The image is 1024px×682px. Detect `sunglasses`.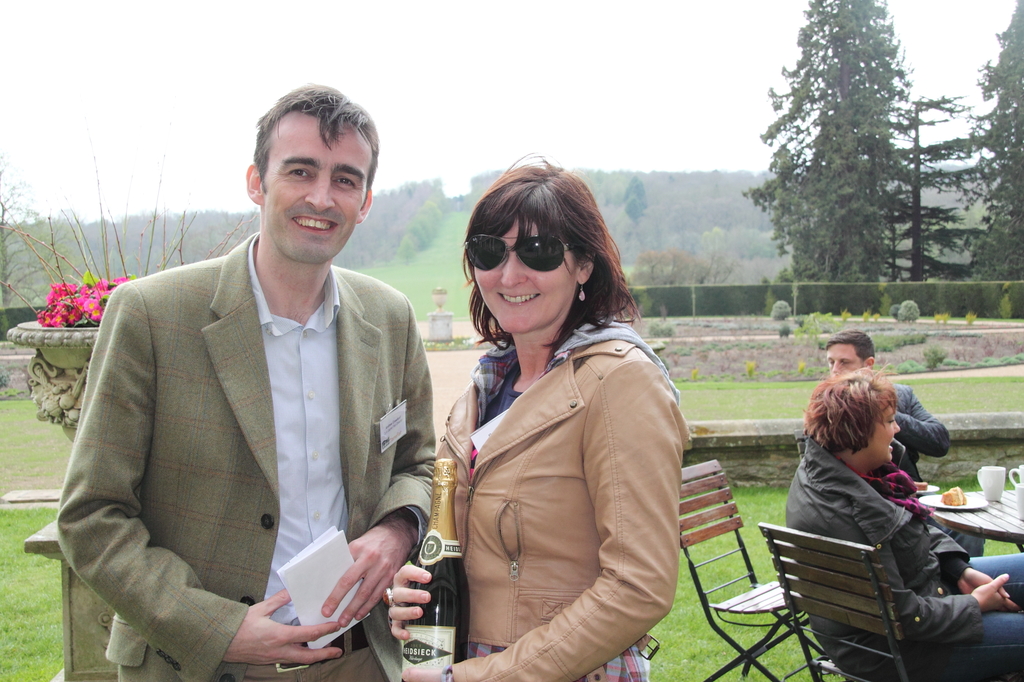
Detection: select_region(463, 233, 569, 271).
